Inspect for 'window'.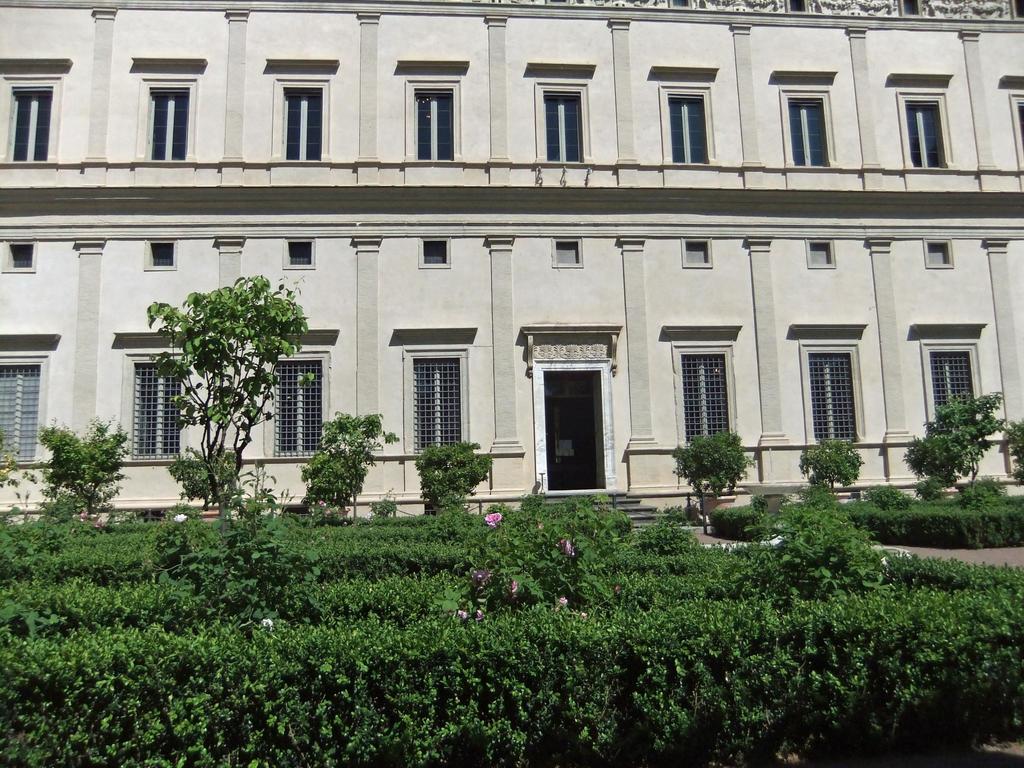
Inspection: locate(117, 362, 194, 452).
